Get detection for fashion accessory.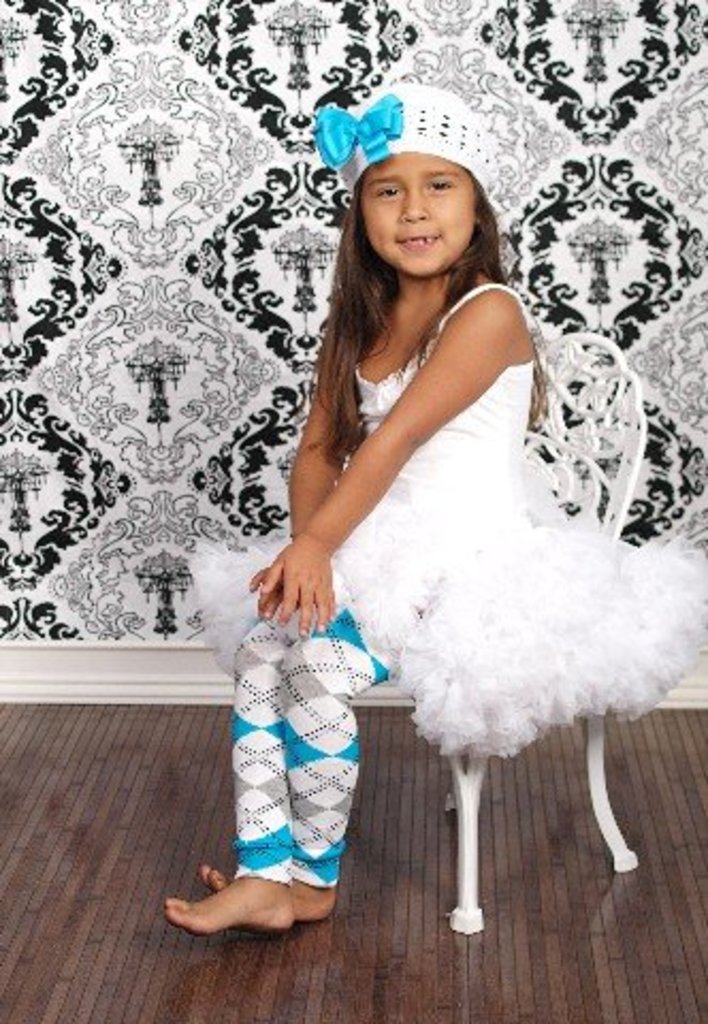
Detection: <region>316, 81, 499, 190</region>.
